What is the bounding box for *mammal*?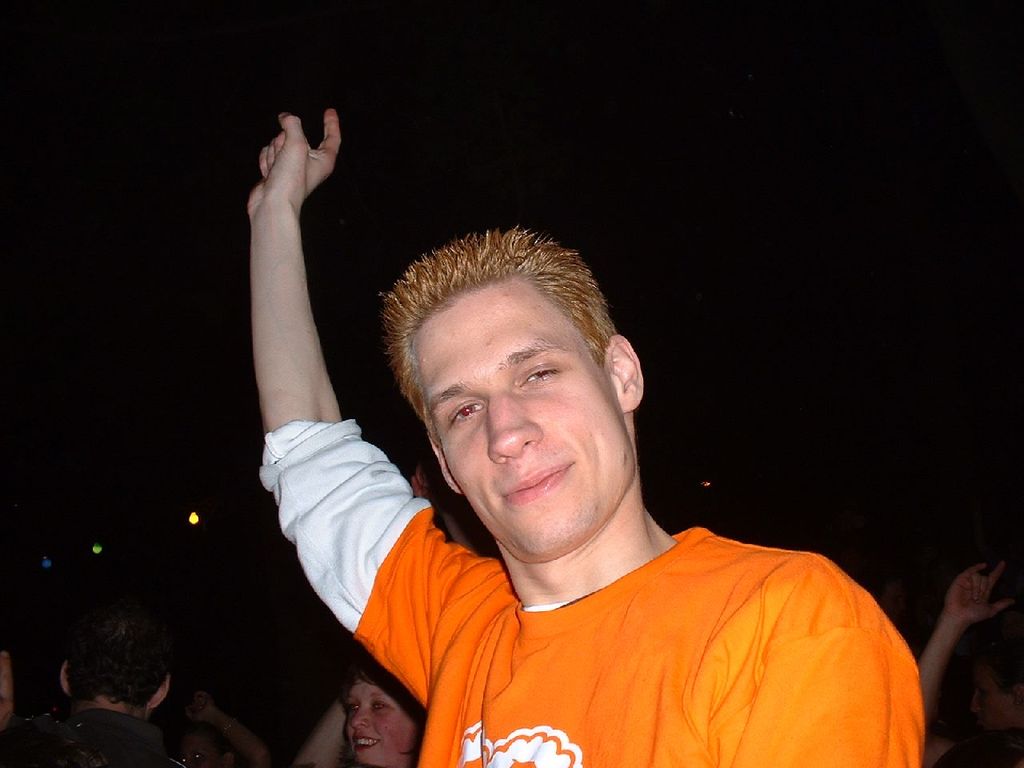
l=279, t=652, r=438, b=767.
